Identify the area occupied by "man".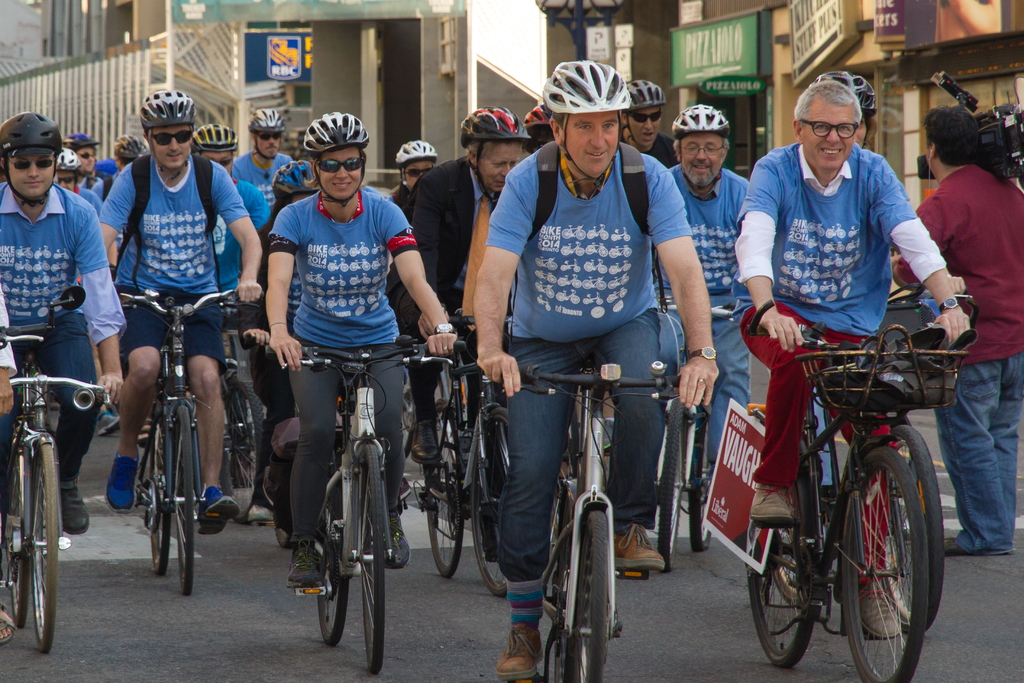
Area: (267, 108, 456, 583).
